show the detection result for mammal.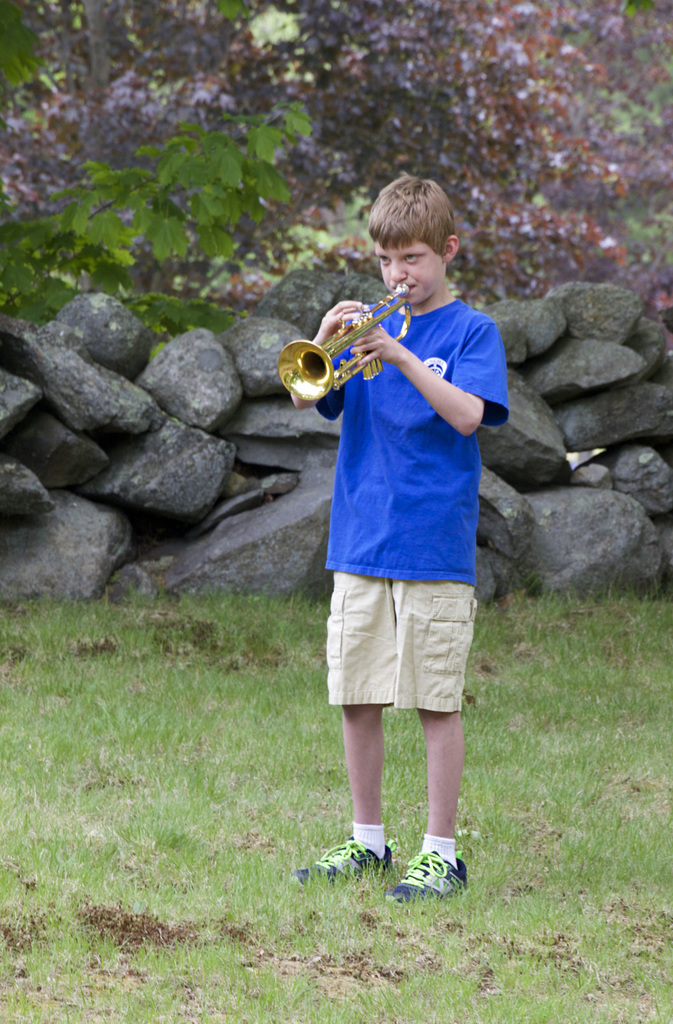
rect(287, 167, 509, 909).
